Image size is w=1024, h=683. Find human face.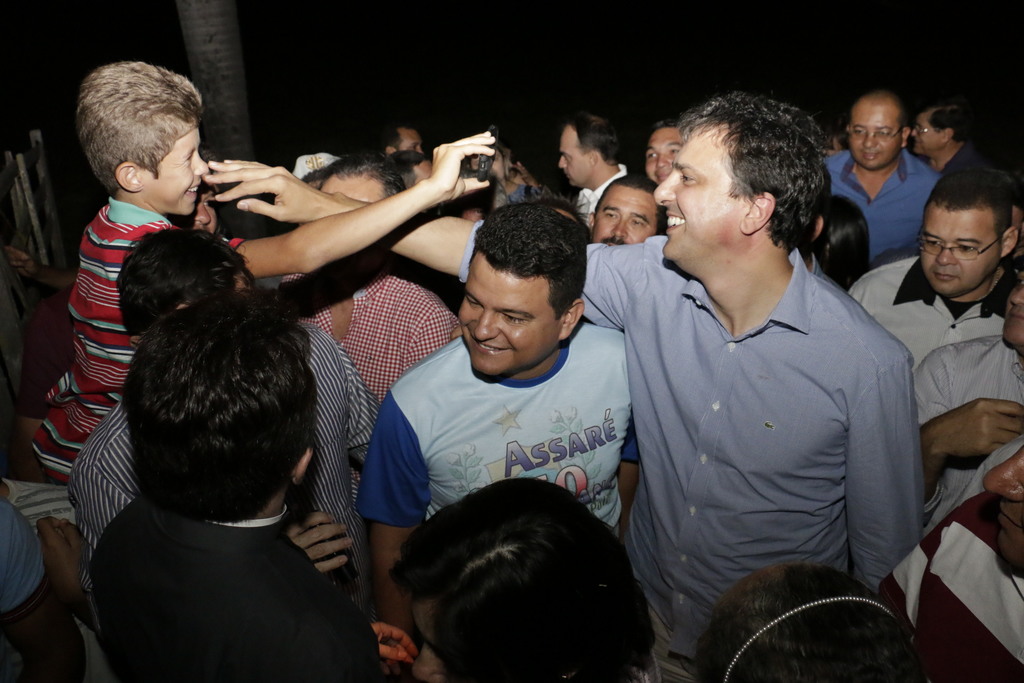
649 131 742 278.
